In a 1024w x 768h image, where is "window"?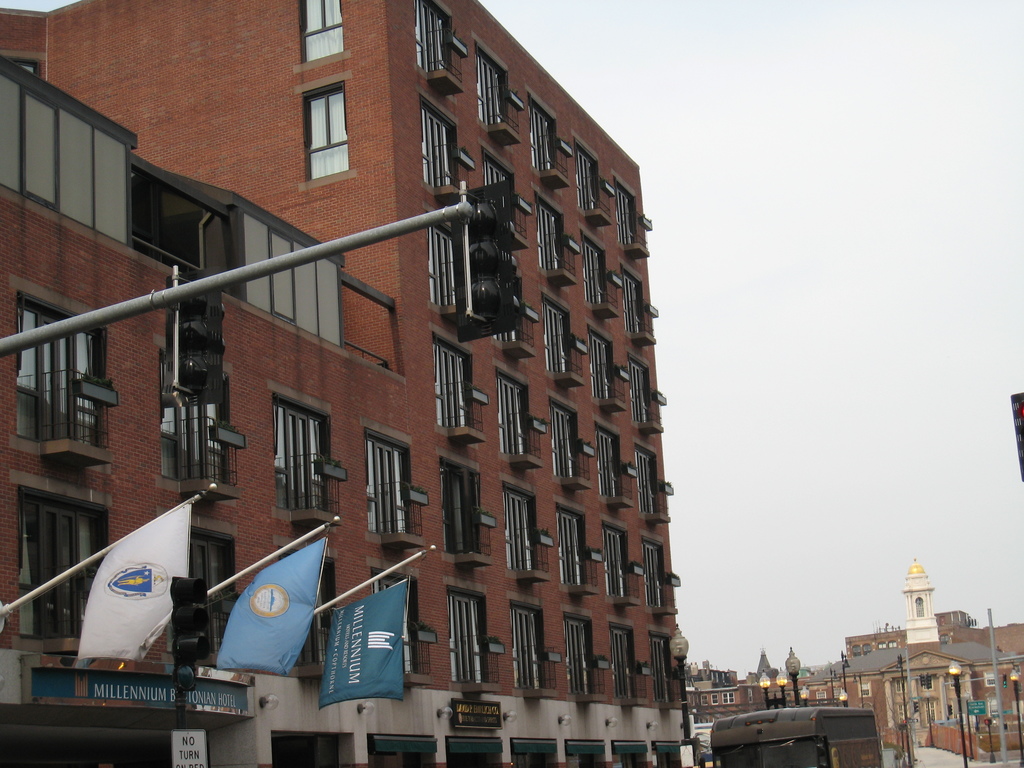
Rect(485, 149, 525, 247).
